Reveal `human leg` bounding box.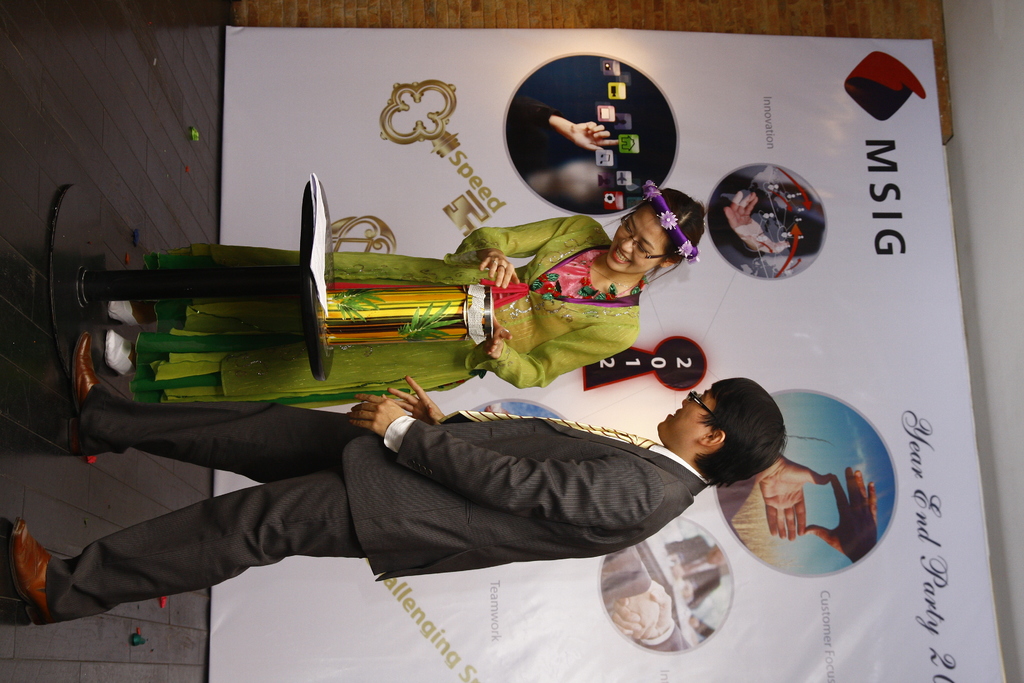
Revealed: select_region(3, 402, 365, 479).
